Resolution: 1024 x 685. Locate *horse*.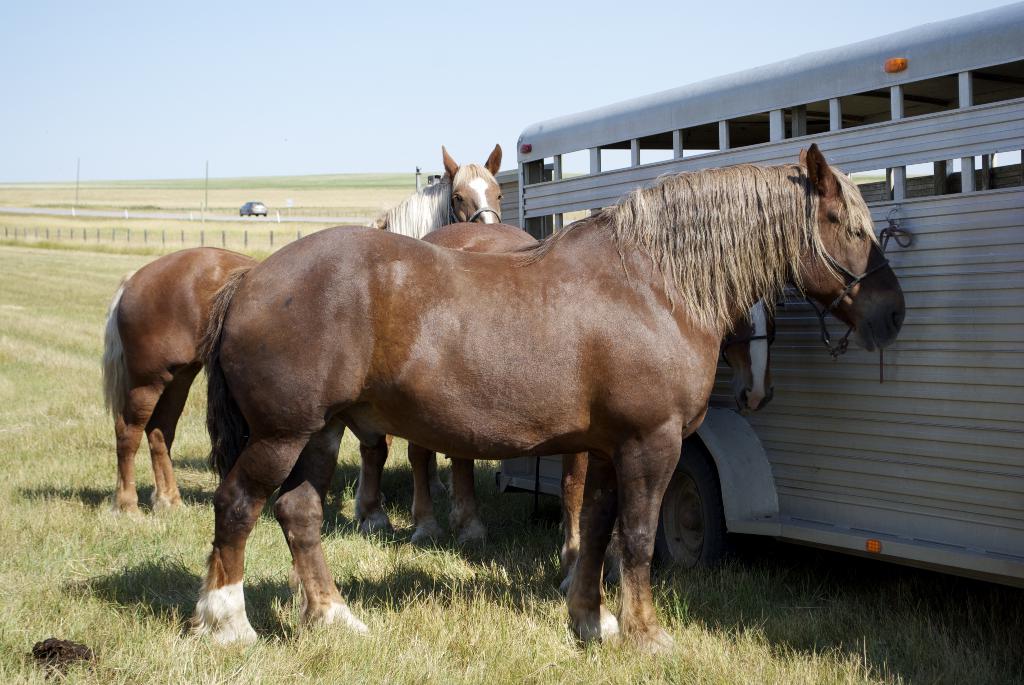
rect(186, 138, 911, 647).
